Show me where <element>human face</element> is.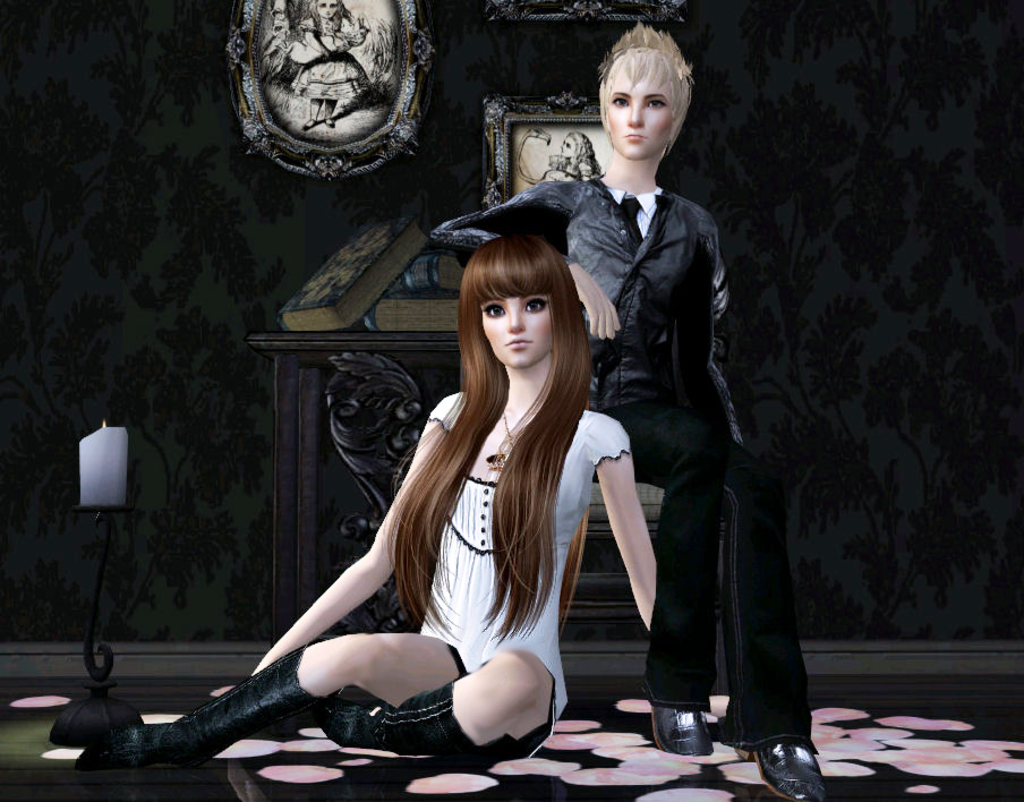
<element>human face</element> is at x1=478 y1=293 x2=556 y2=370.
